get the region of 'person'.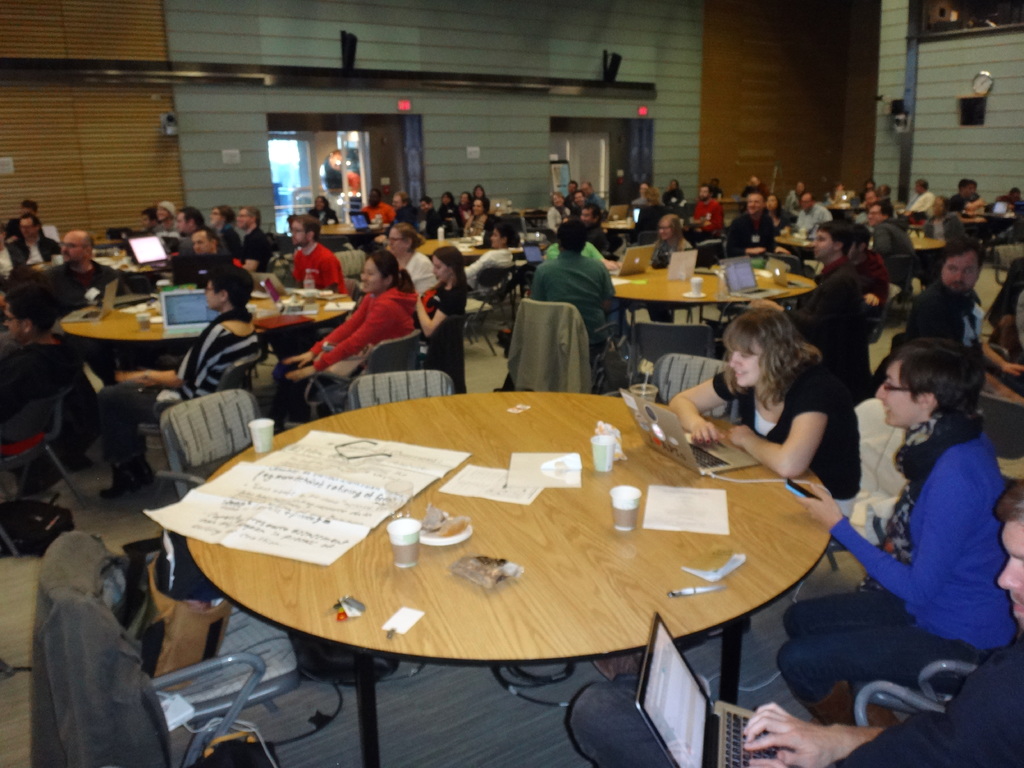
739/481/1023/767.
